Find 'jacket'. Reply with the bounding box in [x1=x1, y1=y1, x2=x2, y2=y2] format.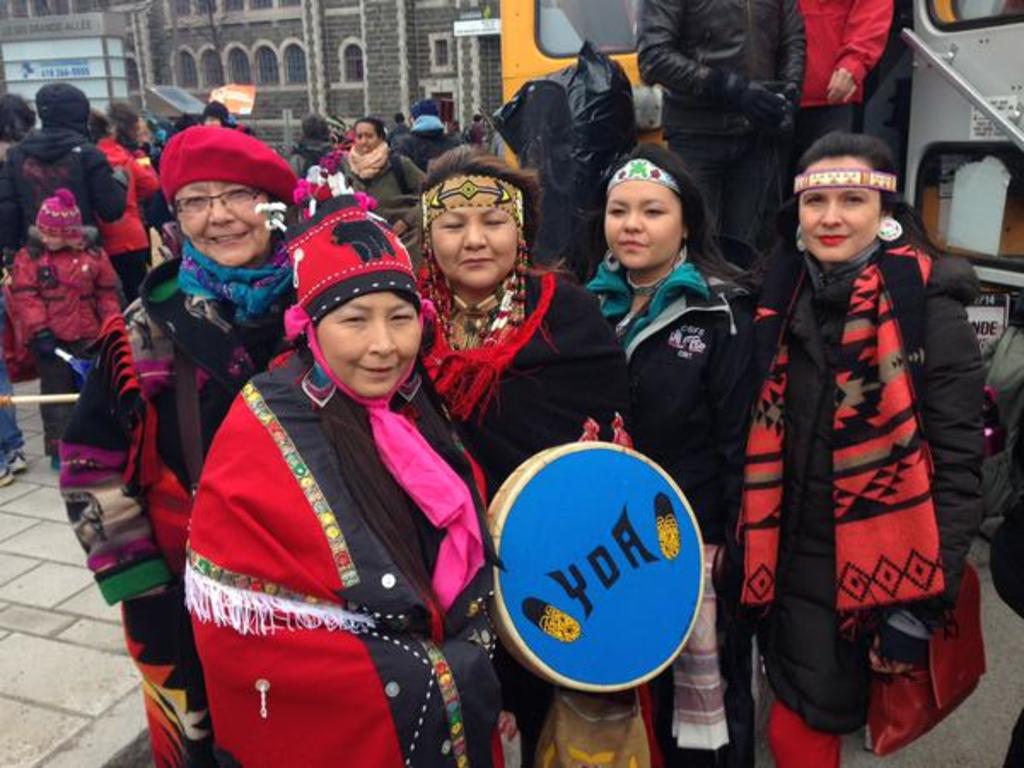
[x1=423, y1=273, x2=635, y2=495].
